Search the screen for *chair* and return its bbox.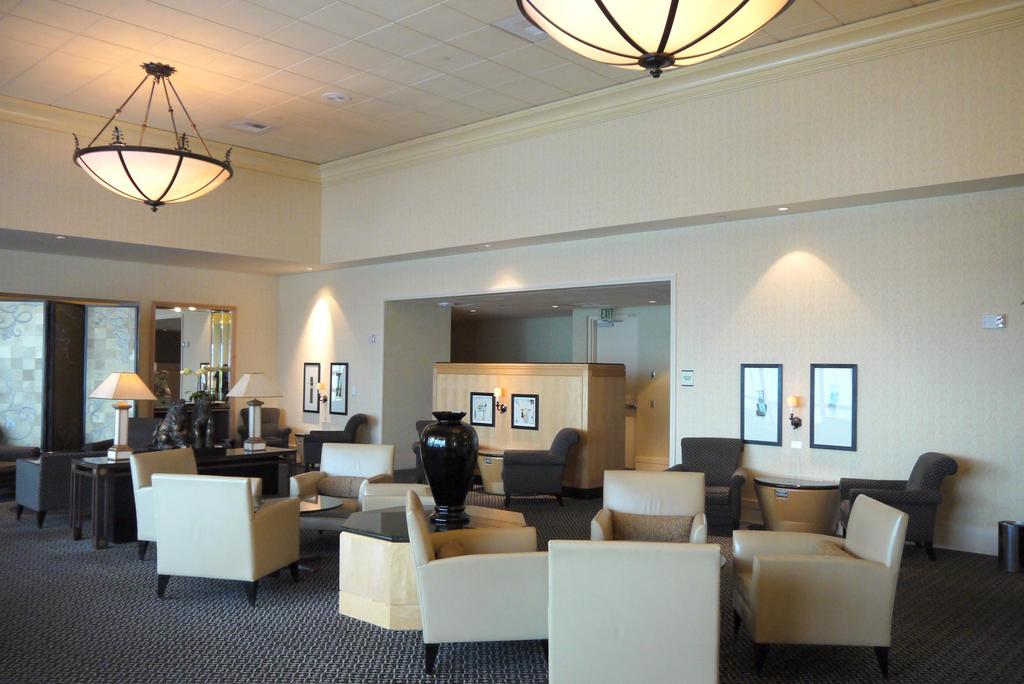
Found: l=664, t=431, r=748, b=533.
